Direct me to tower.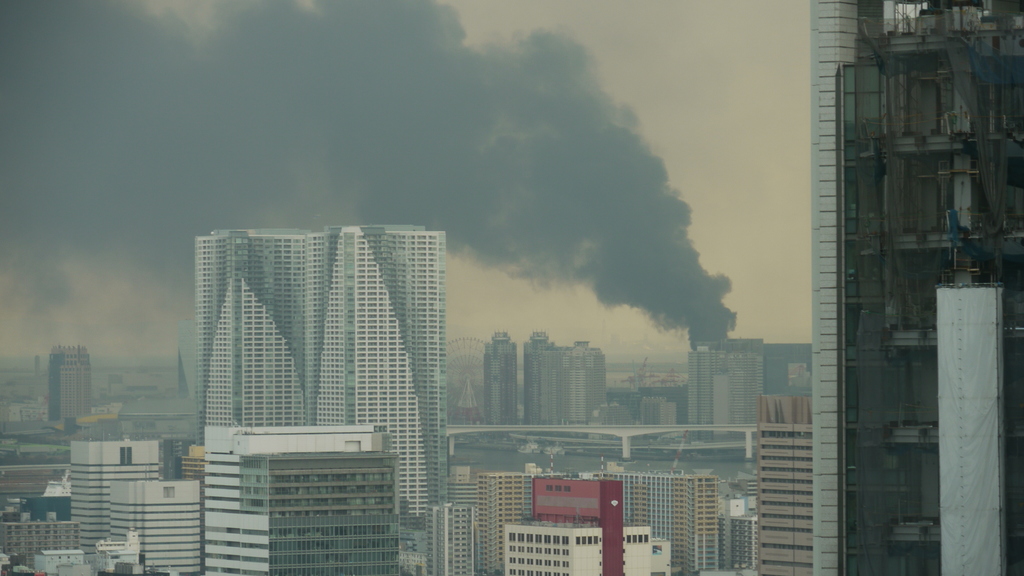
Direction: box=[482, 333, 520, 426].
